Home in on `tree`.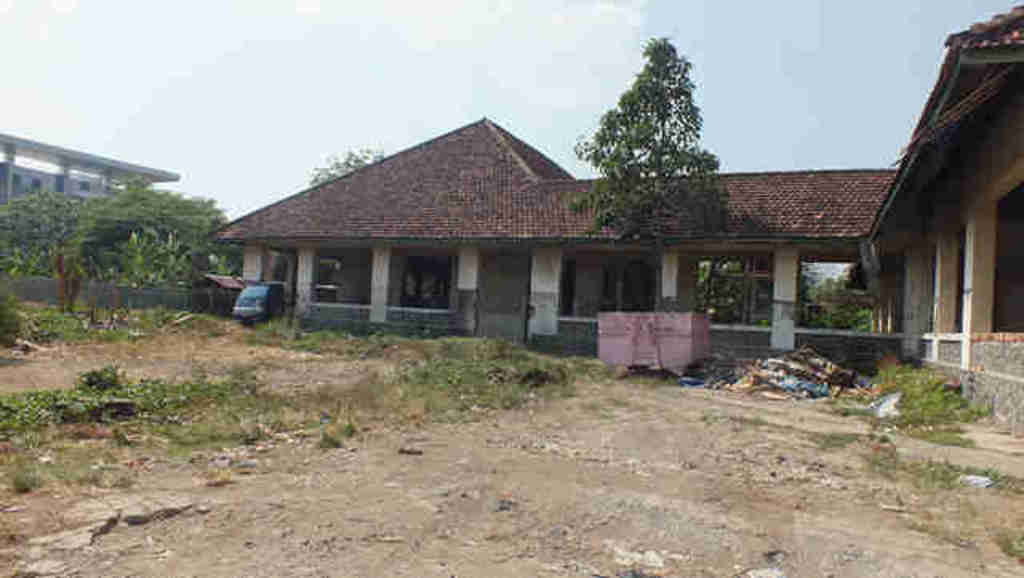
Homed in at (x1=590, y1=32, x2=723, y2=200).
